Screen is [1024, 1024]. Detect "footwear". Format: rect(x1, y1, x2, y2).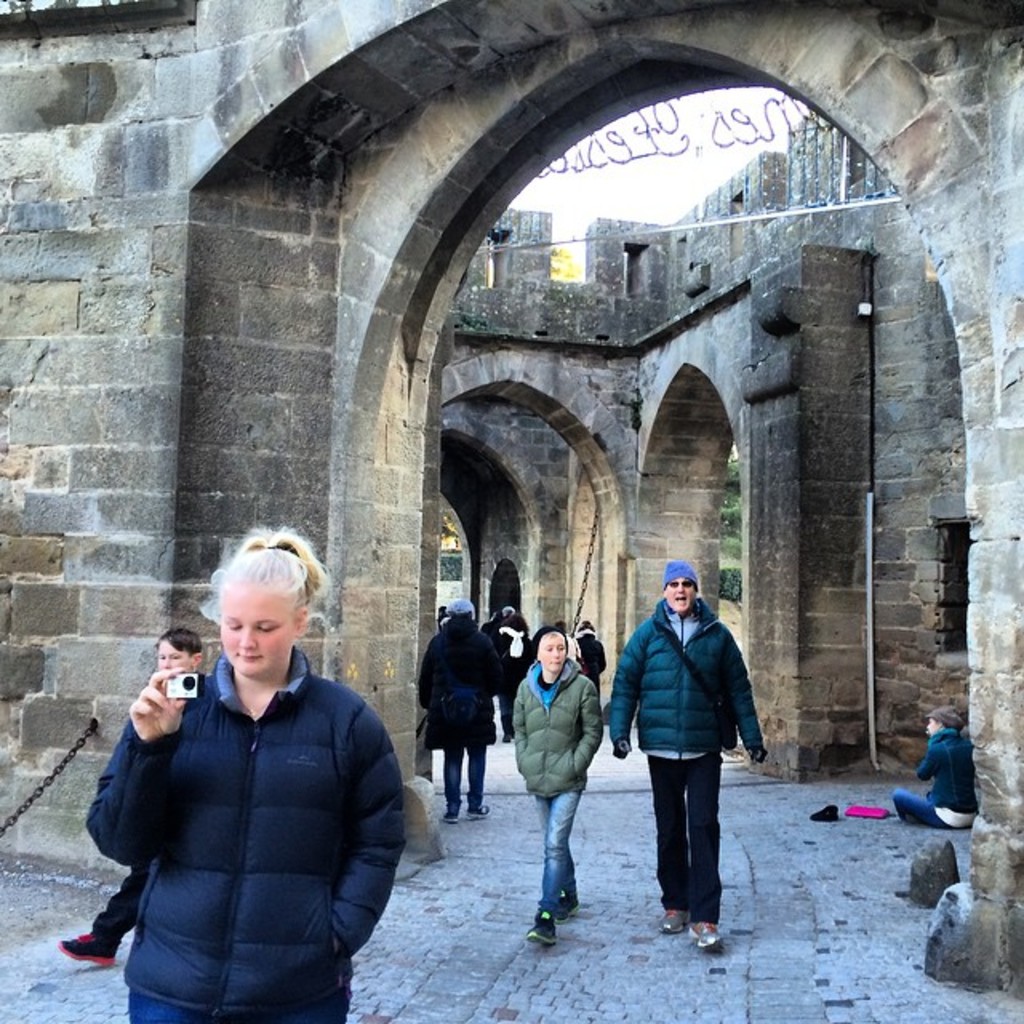
rect(686, 909, 720, 958).
